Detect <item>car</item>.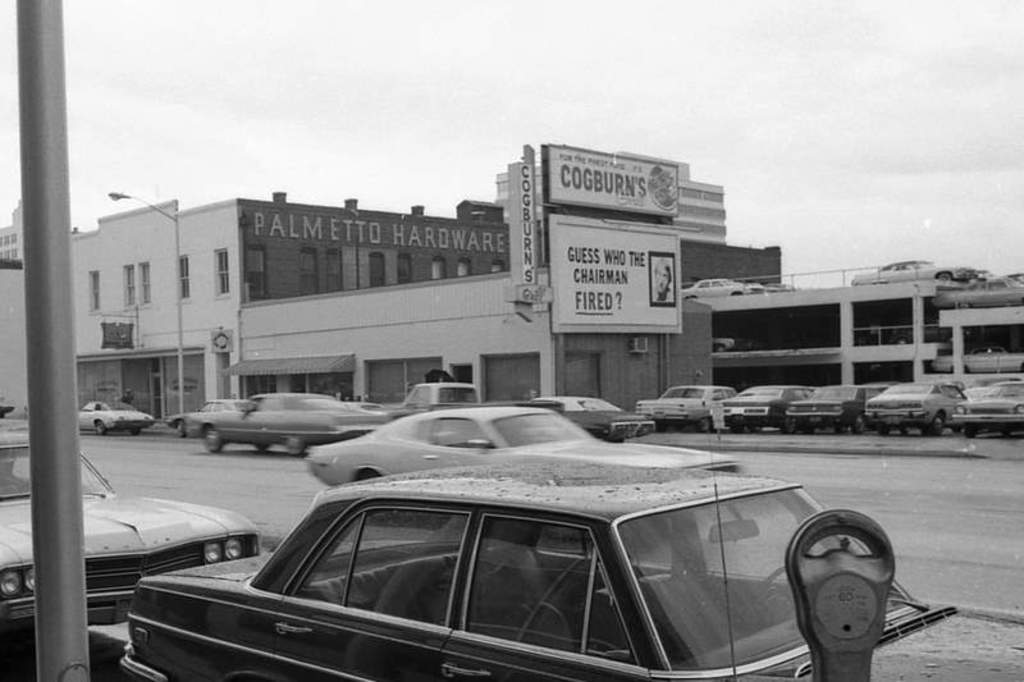
Detected at (303,399,744,491).
